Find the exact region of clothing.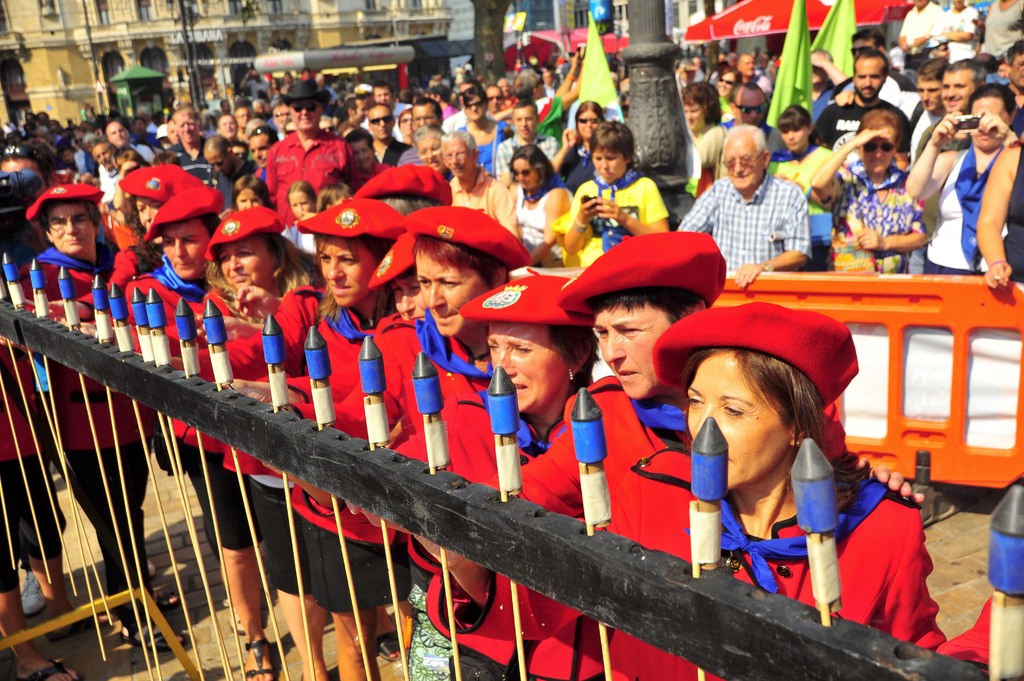
Exact region: crop(927, 145, 964, 275).
